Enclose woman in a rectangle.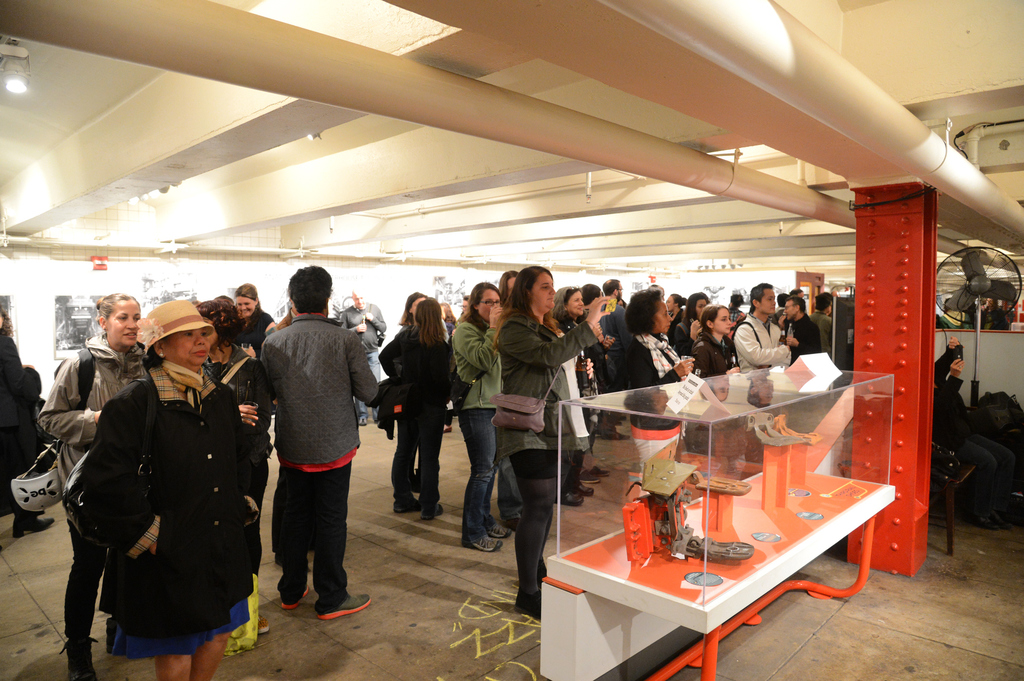
select_region(675, 288, 710, 363).
